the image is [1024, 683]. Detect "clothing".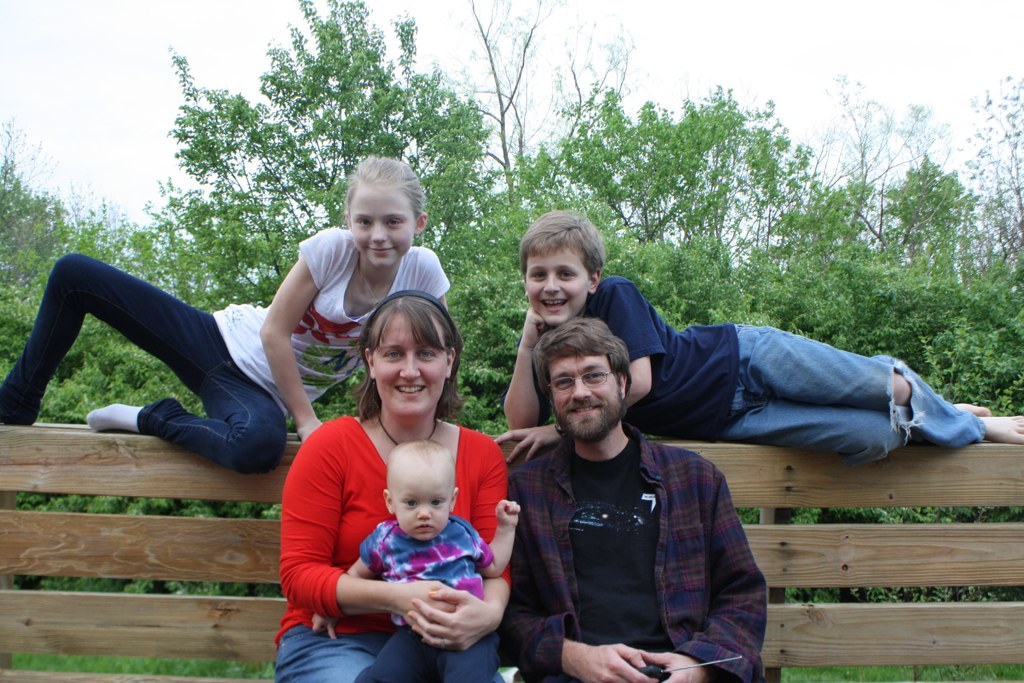
Detection: select_region(269, 408, 501, 682).
